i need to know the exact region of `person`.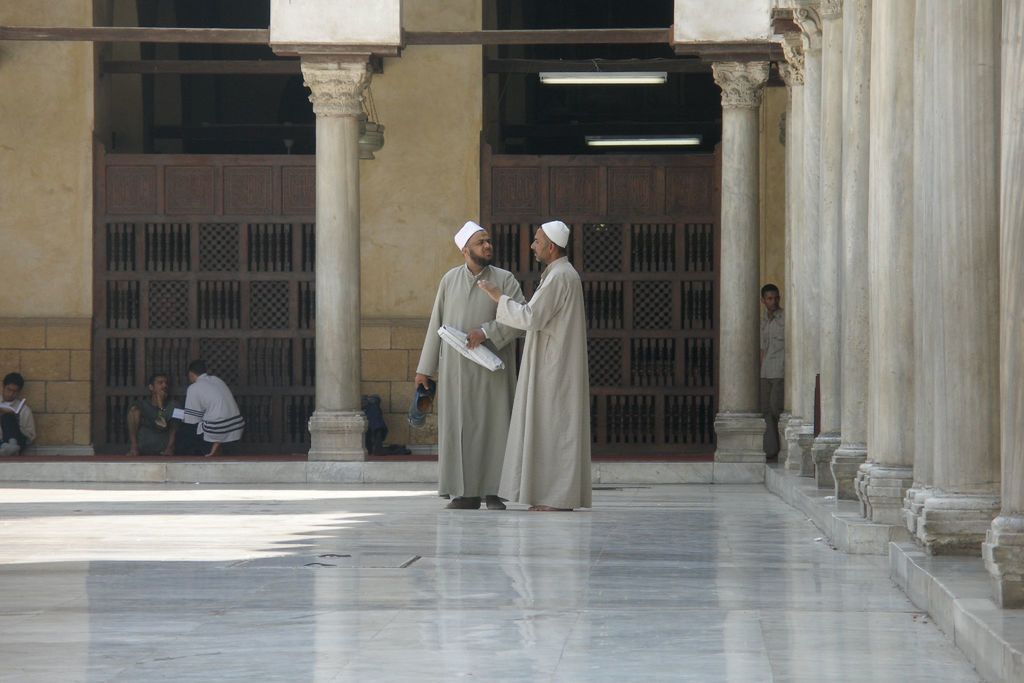
Region: BBox(177, 361, 251, 457).
